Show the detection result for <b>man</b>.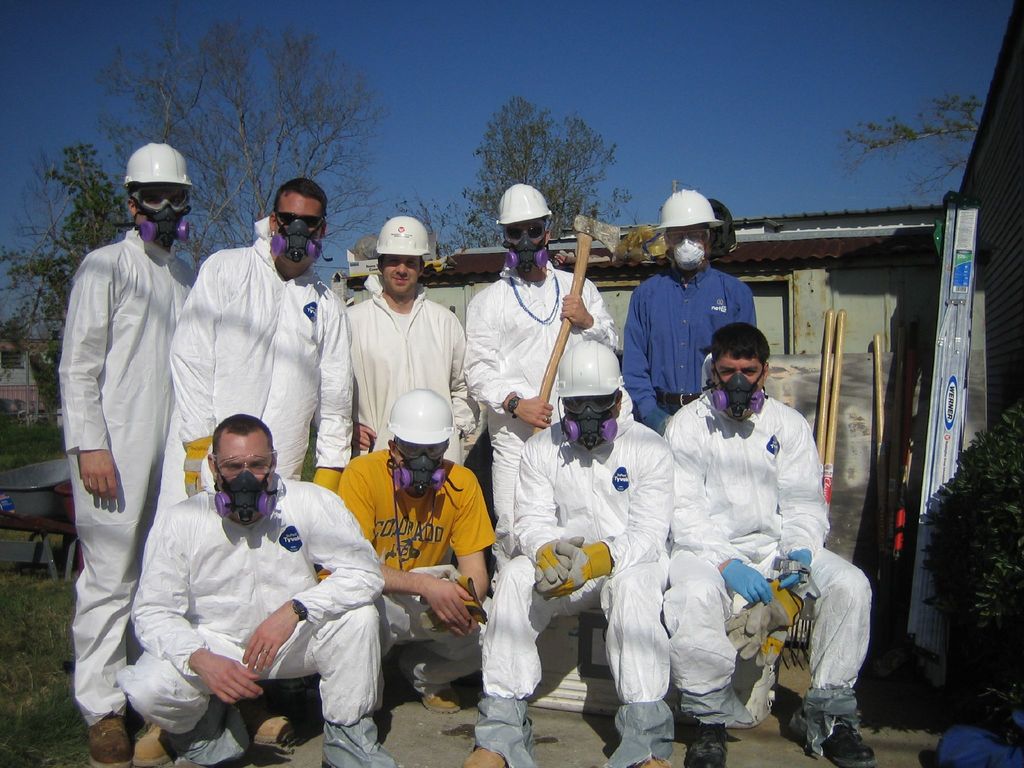
[620,190,758,431].
